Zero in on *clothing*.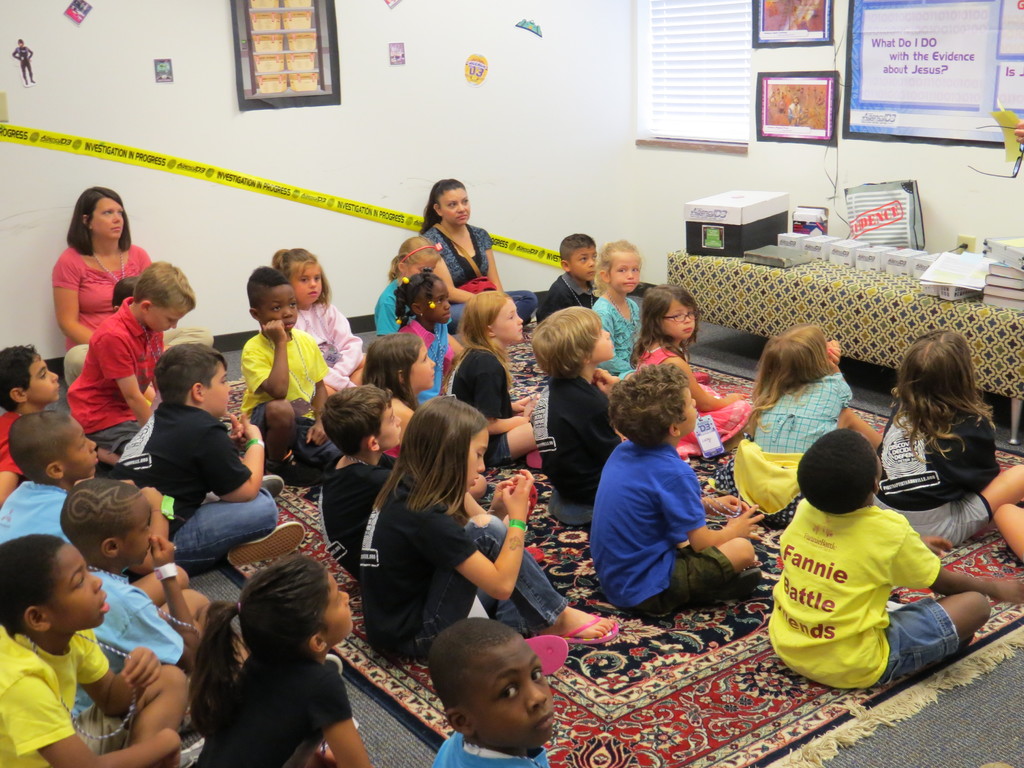
Zeroed in: [left=84, top=569, right=189, bottom=762].
